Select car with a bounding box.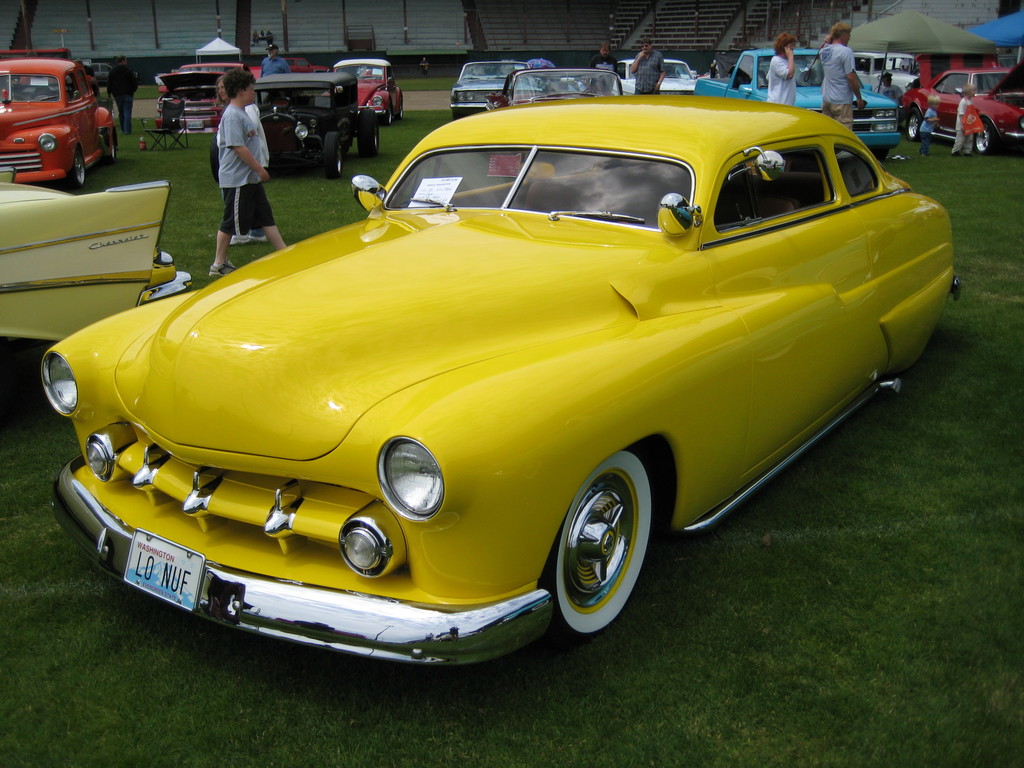
rect(246, 73, 390, 180).
